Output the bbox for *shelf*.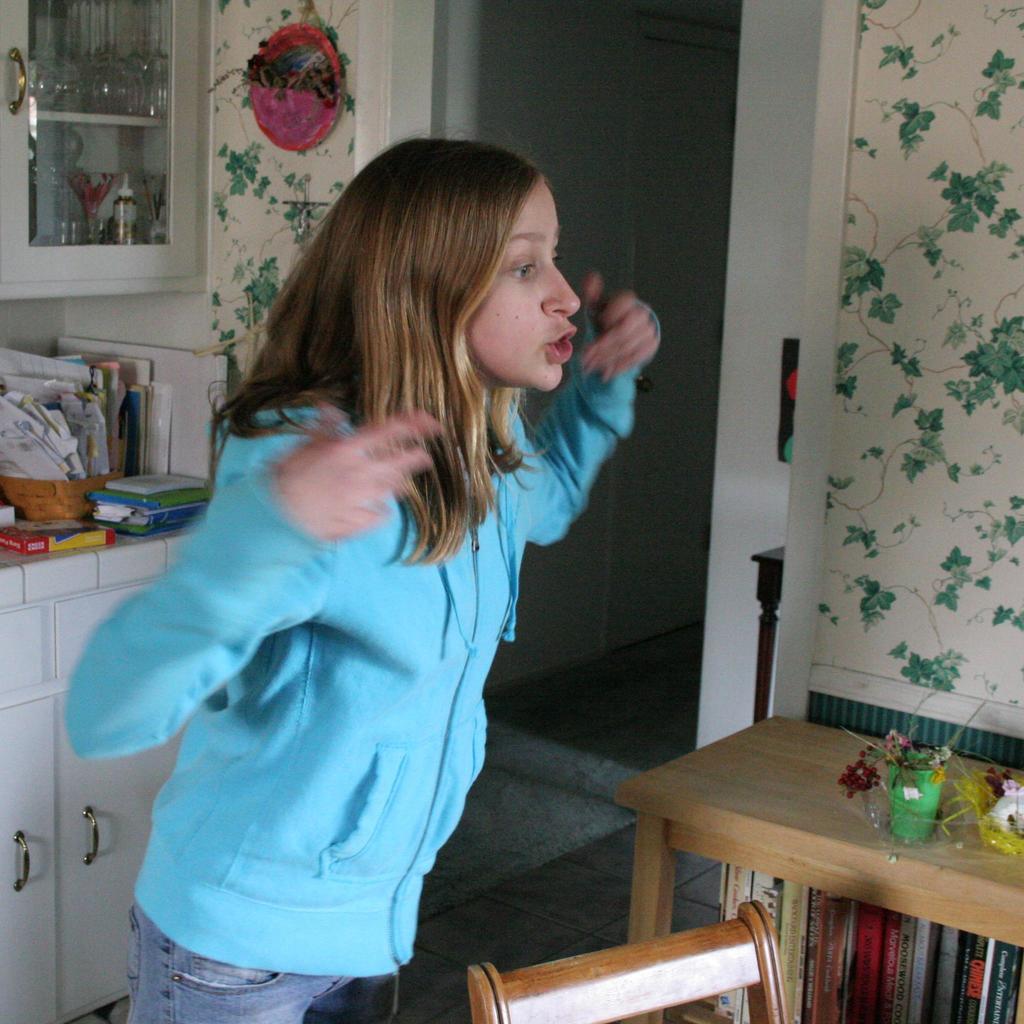
[x1=567, y1=659, x2=1014, y2=988].
